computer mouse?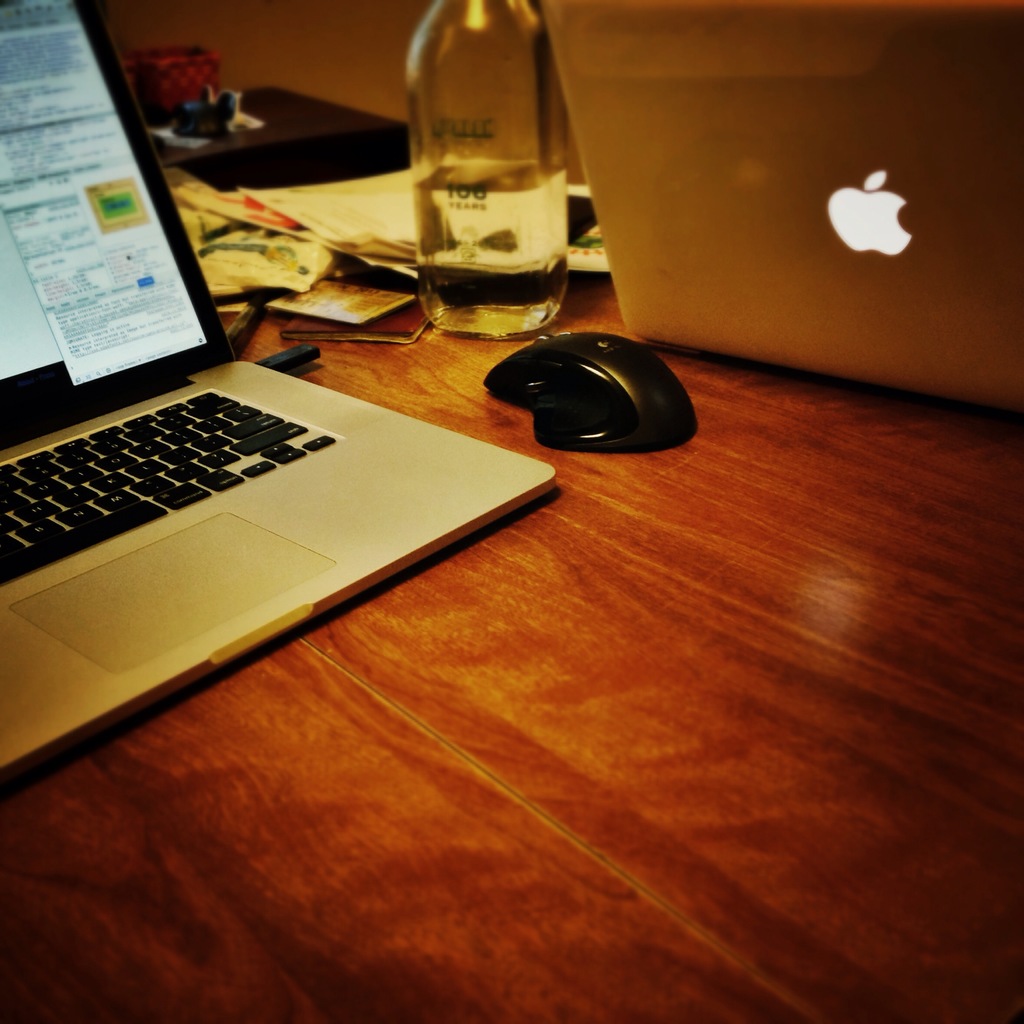
x1=481 y1=330 x2=692 y2=454
